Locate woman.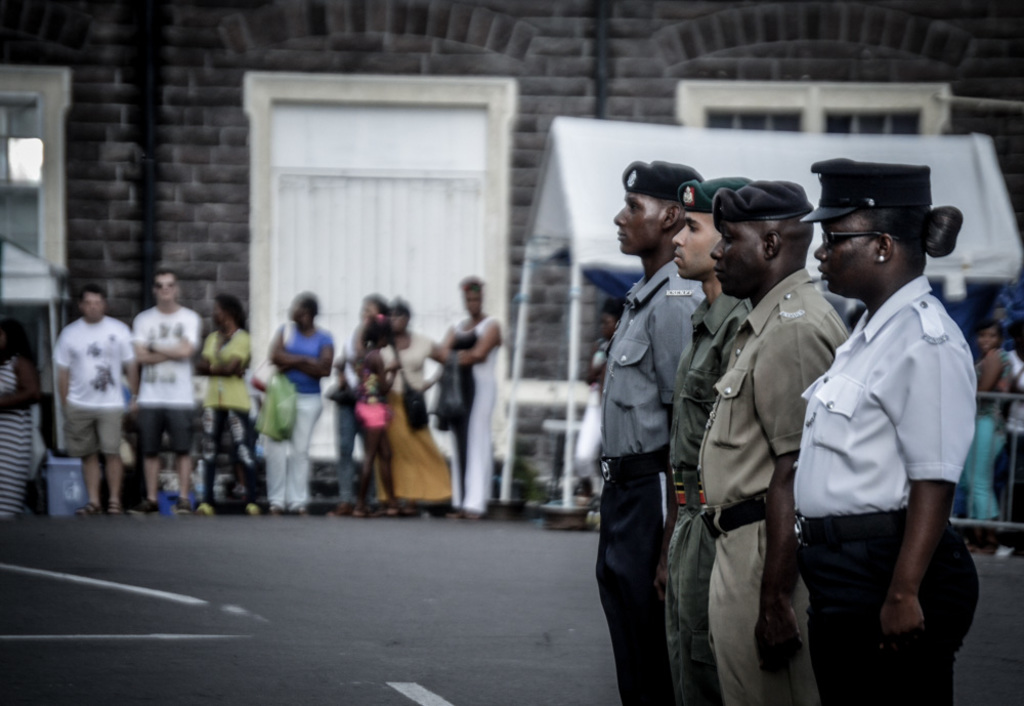
Bounding box: bbox=(771, 182, 986, 692).
